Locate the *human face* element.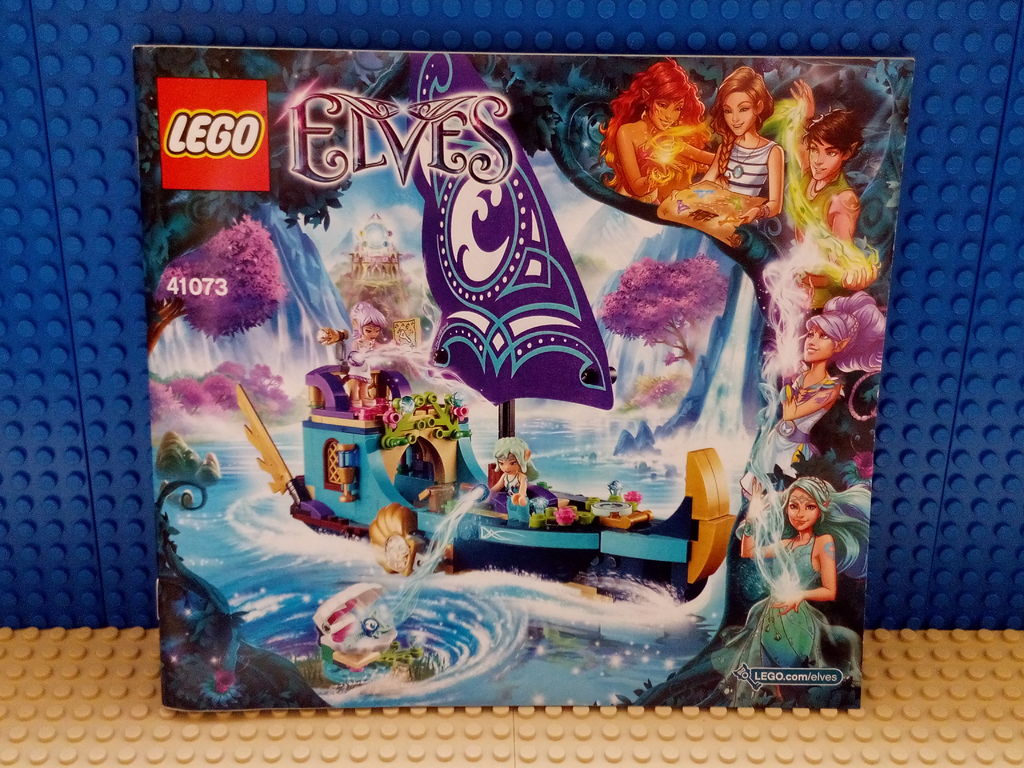
Element bbox: <bbox>785, 488, 822, 535</bbox>.
